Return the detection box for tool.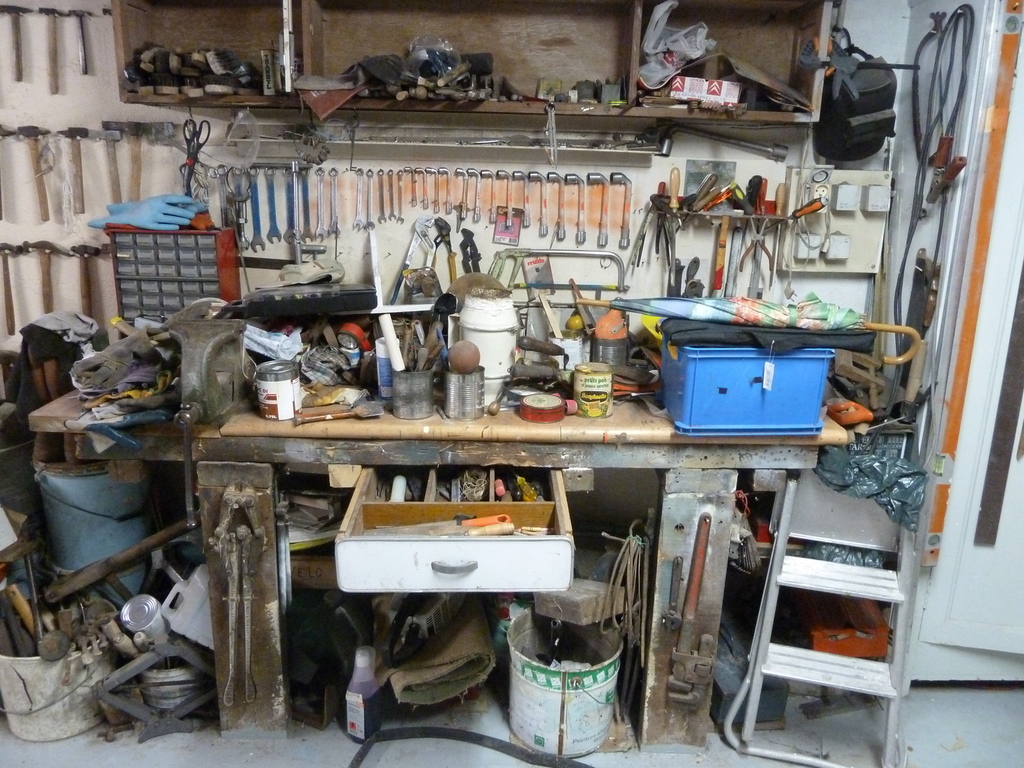
427 213 461 285.
